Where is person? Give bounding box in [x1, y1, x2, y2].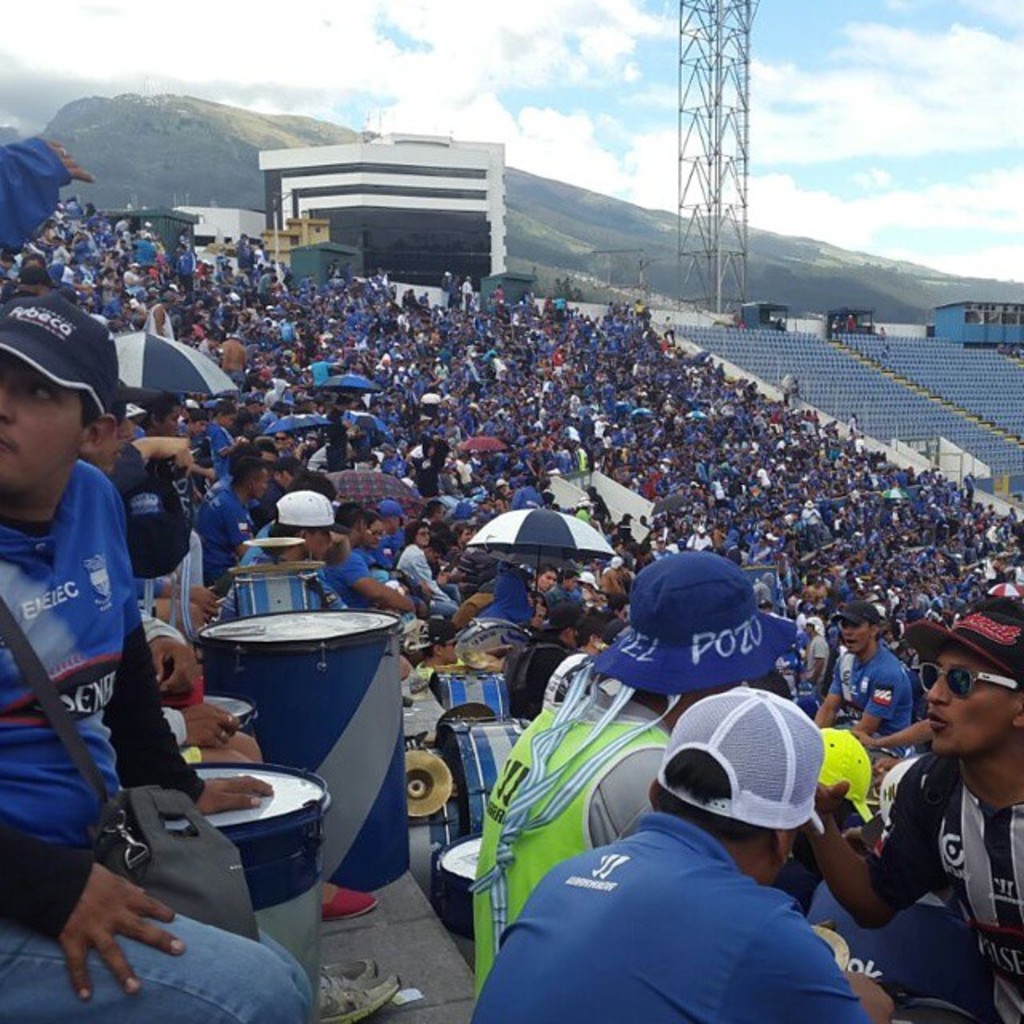
[470, 552, 798, 1002].
